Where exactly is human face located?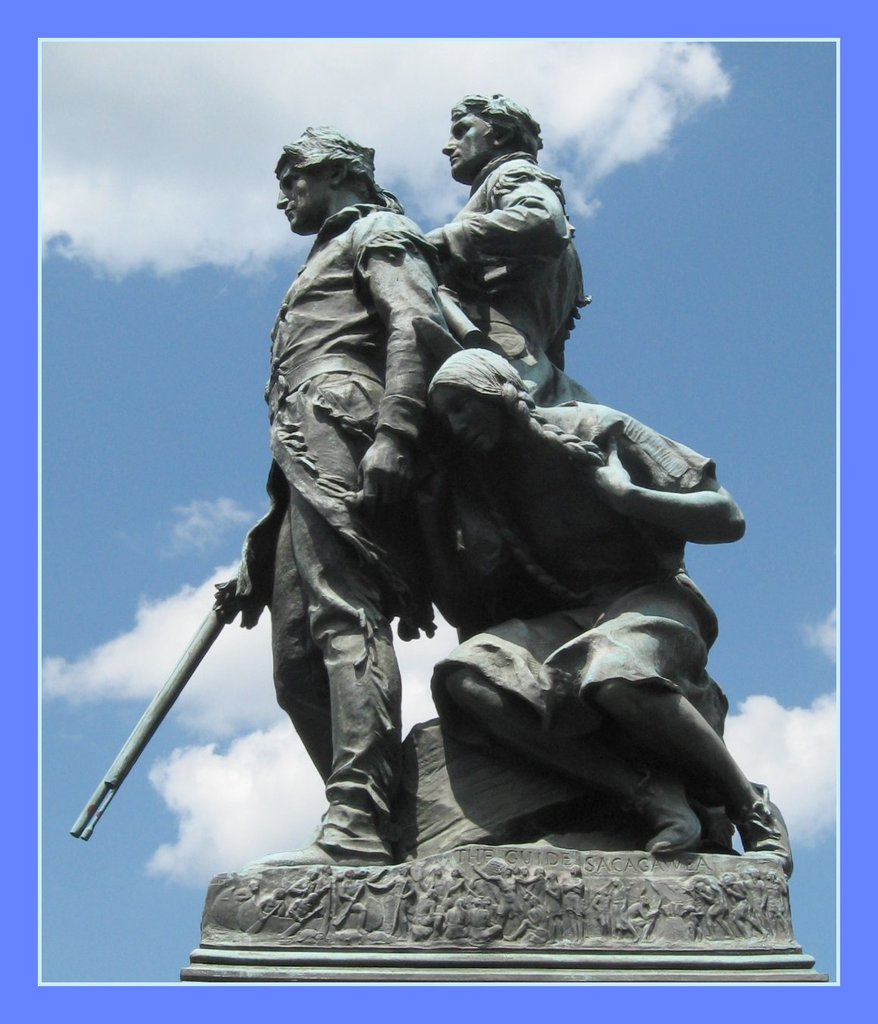
Its bounding box is 444 118 491 177.
